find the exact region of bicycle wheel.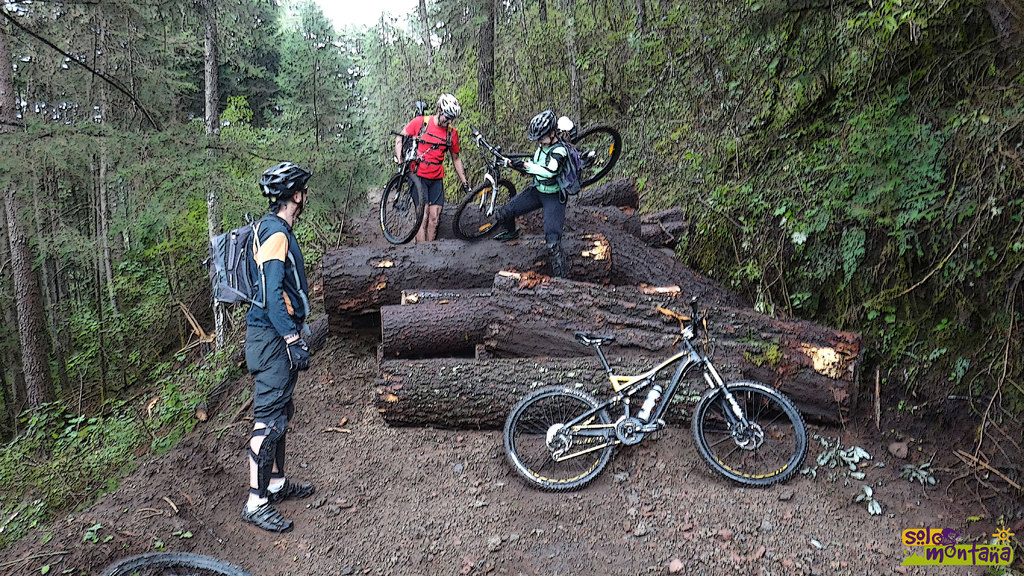
Exact region: rect(99, 552, 254, 575).
